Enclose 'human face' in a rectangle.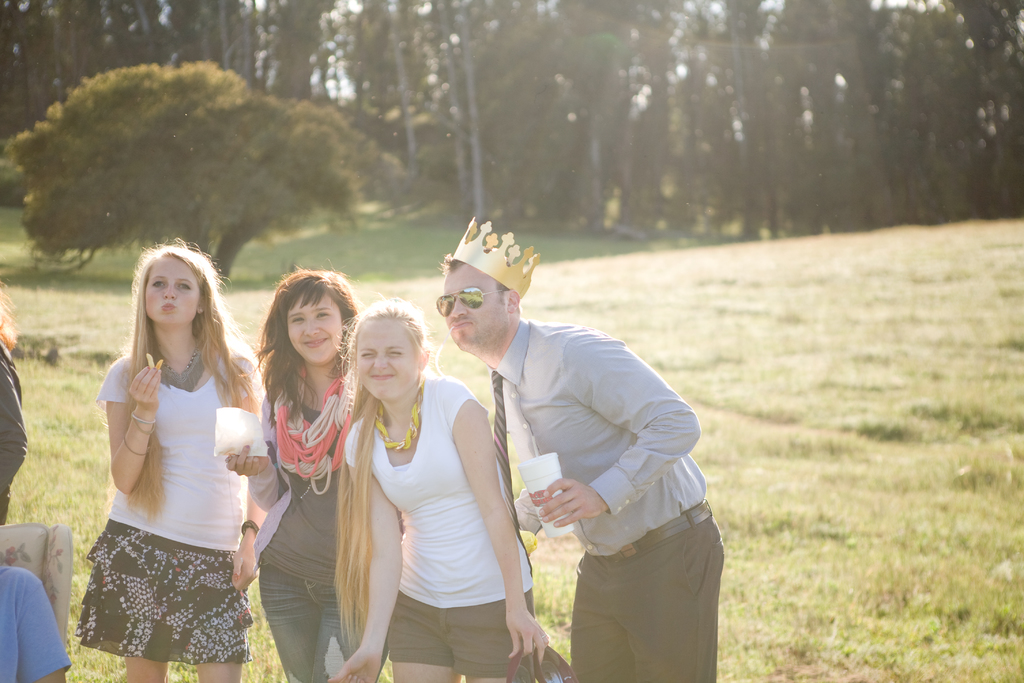
145:256:198:334.
